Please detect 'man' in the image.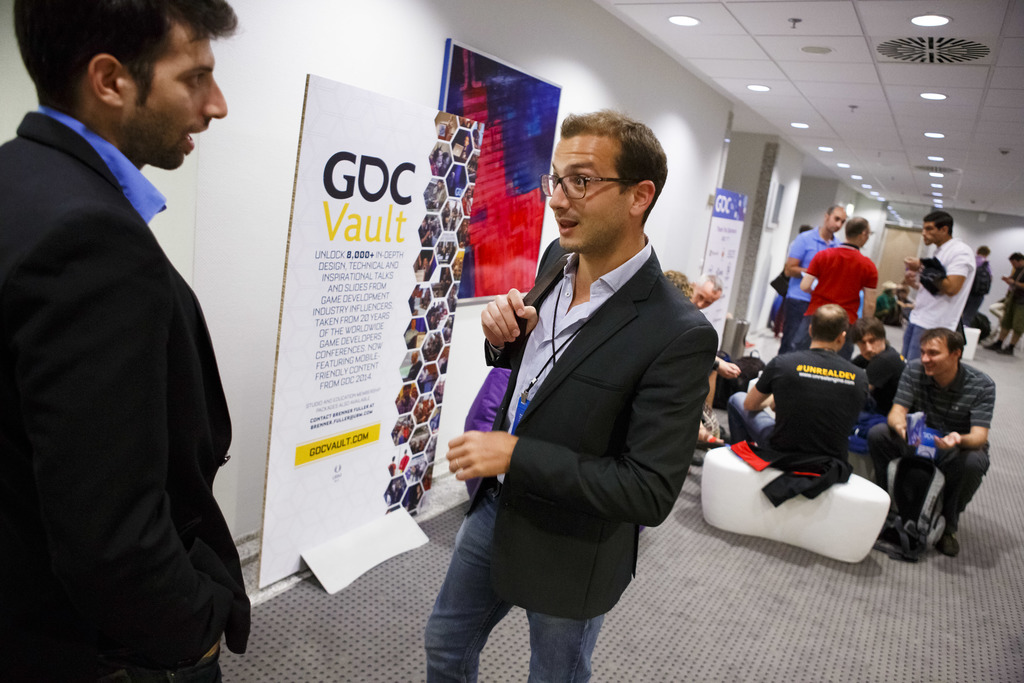
<box>768,225,811,335</box>.
